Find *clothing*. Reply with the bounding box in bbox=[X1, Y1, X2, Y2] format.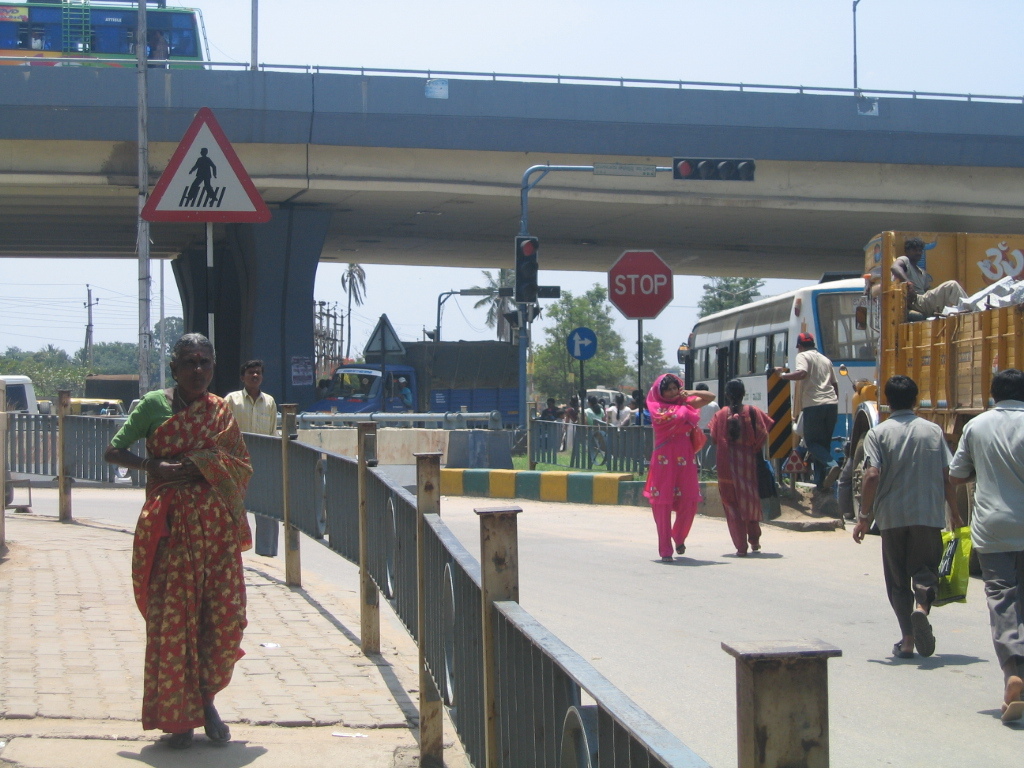
bbox=[897, 251, 971, 315].
